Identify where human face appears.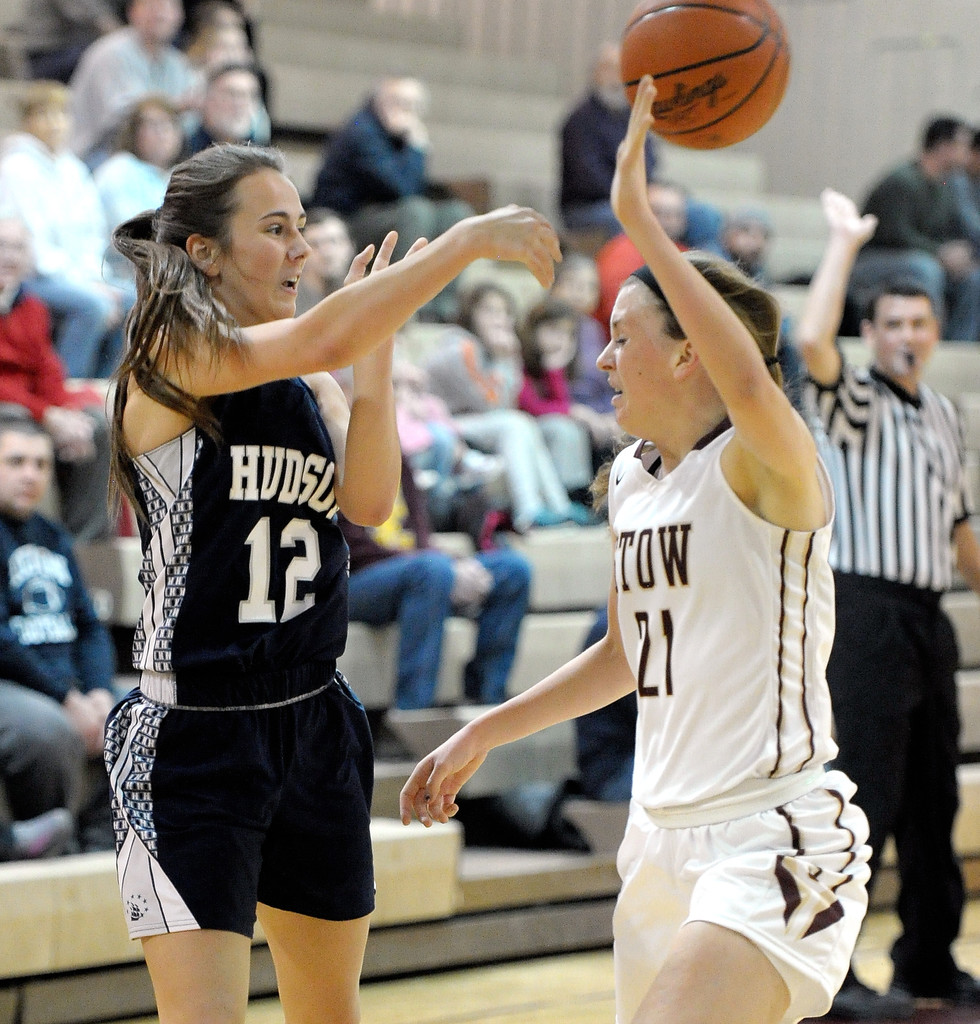
Appears at l=0, t=435, r=52, b=511.
